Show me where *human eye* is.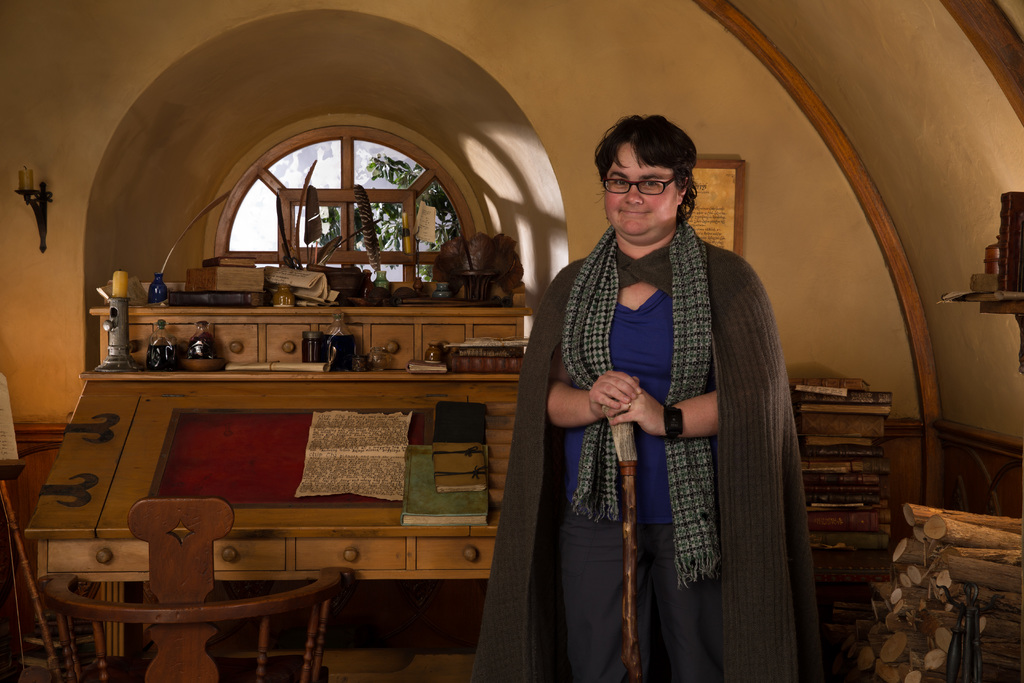
*human eye* is at <box>641,176,661,191</box>.
